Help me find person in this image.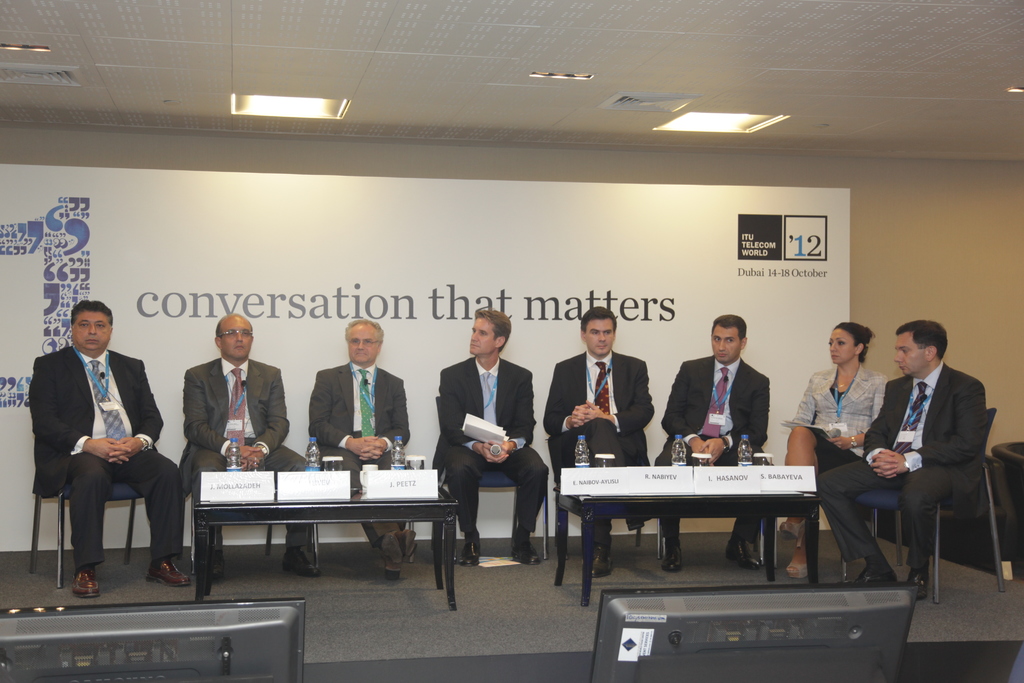
Found it: <region>781, 321, 885, 585</region>.
